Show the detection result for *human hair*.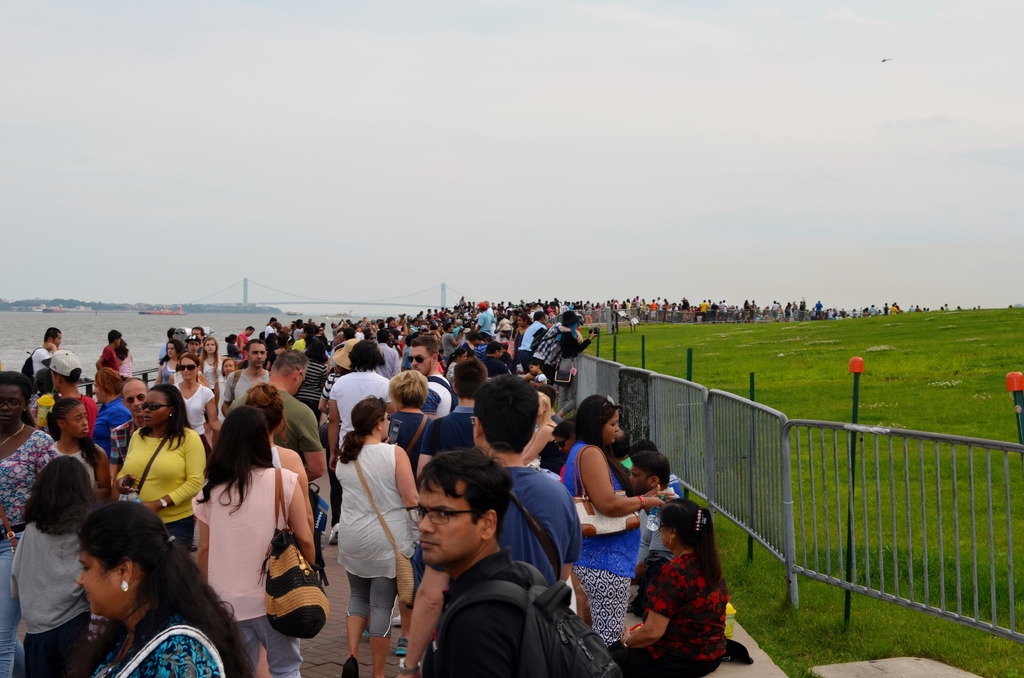
bbox=(471, 374, 541, 459).
